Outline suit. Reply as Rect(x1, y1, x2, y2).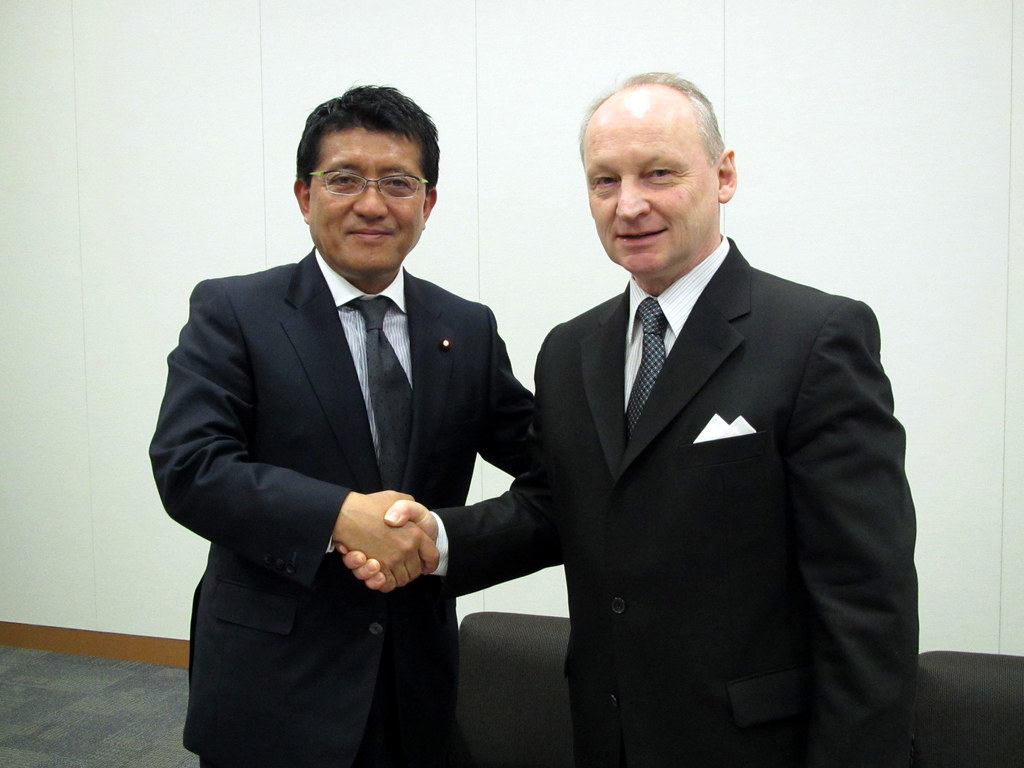
Rect(147, 243, 534, 767).
